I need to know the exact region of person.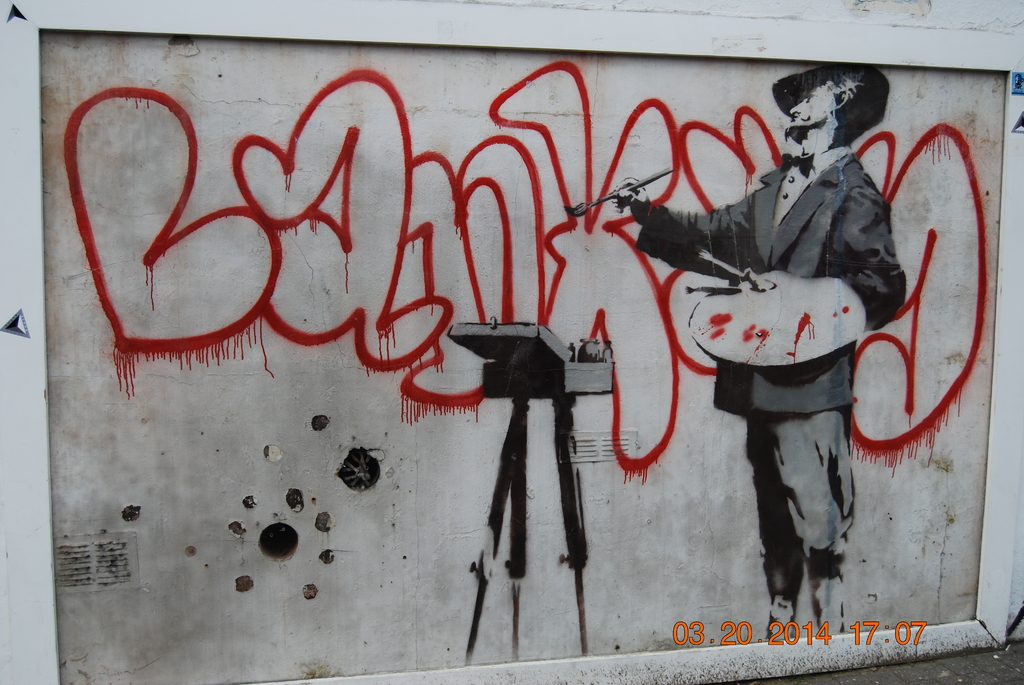
Region: 646,88,917,604.
